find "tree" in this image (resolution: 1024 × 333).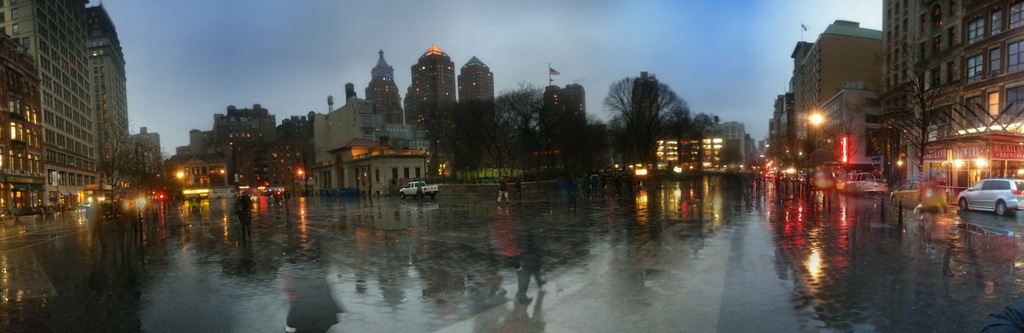
{"x1": 467, "y1": 78, "x2": 564, "y2": 197}.
